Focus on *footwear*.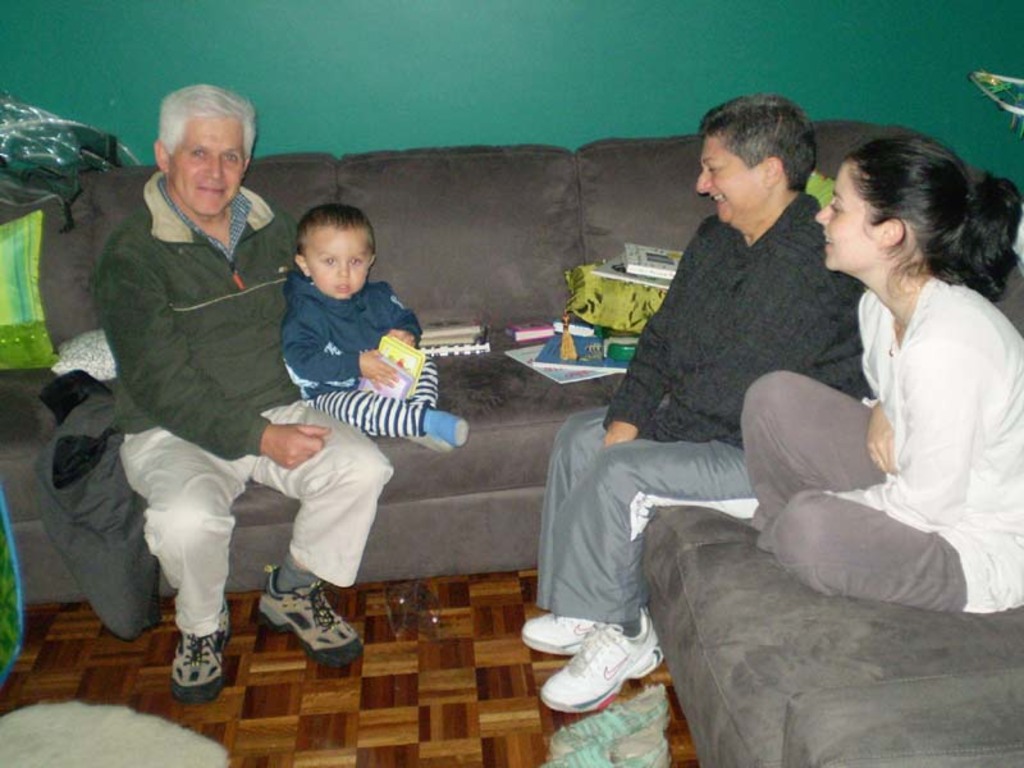
Focused at x1=518 y1=613 x2=590 y2=658.
